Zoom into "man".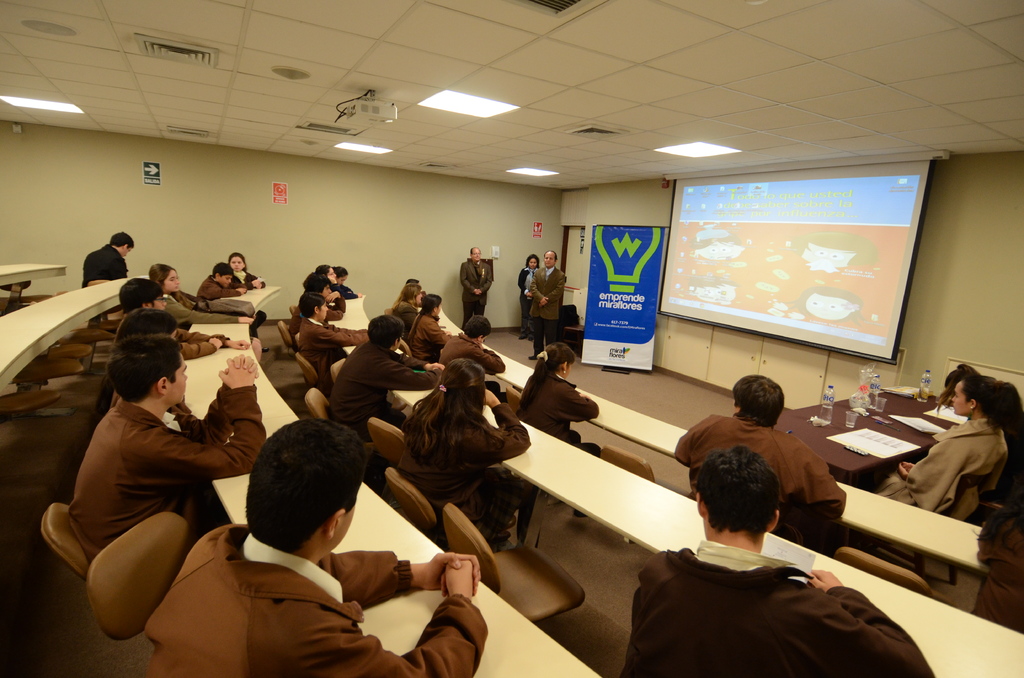
Zoom target: (146,416,485,677).
